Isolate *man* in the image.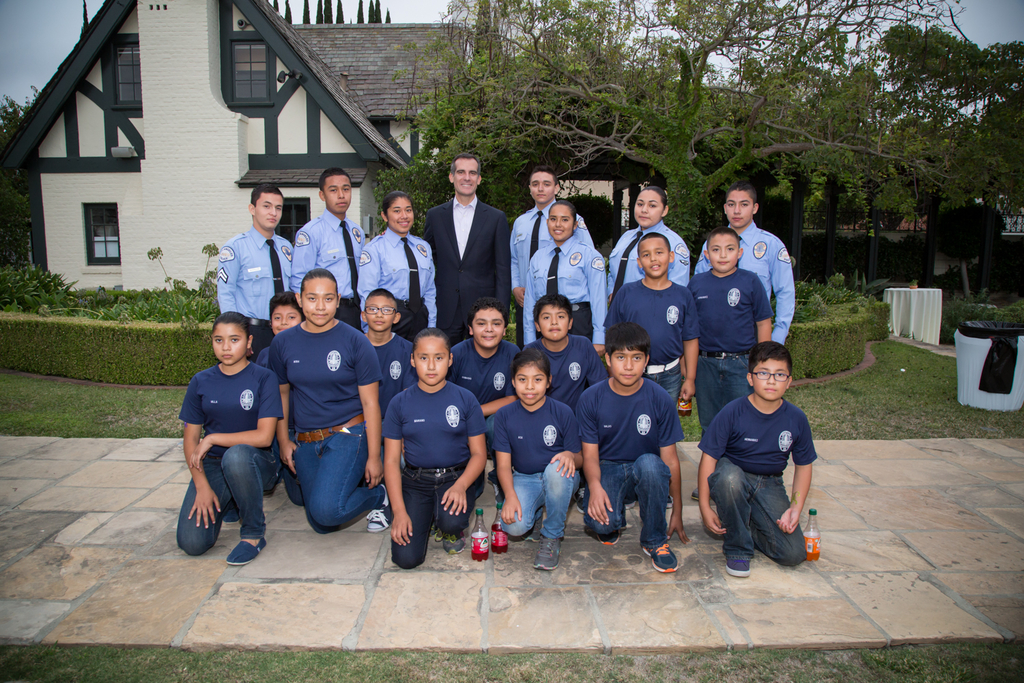
Isolated region: Rect(692, 182, 796, 344).
